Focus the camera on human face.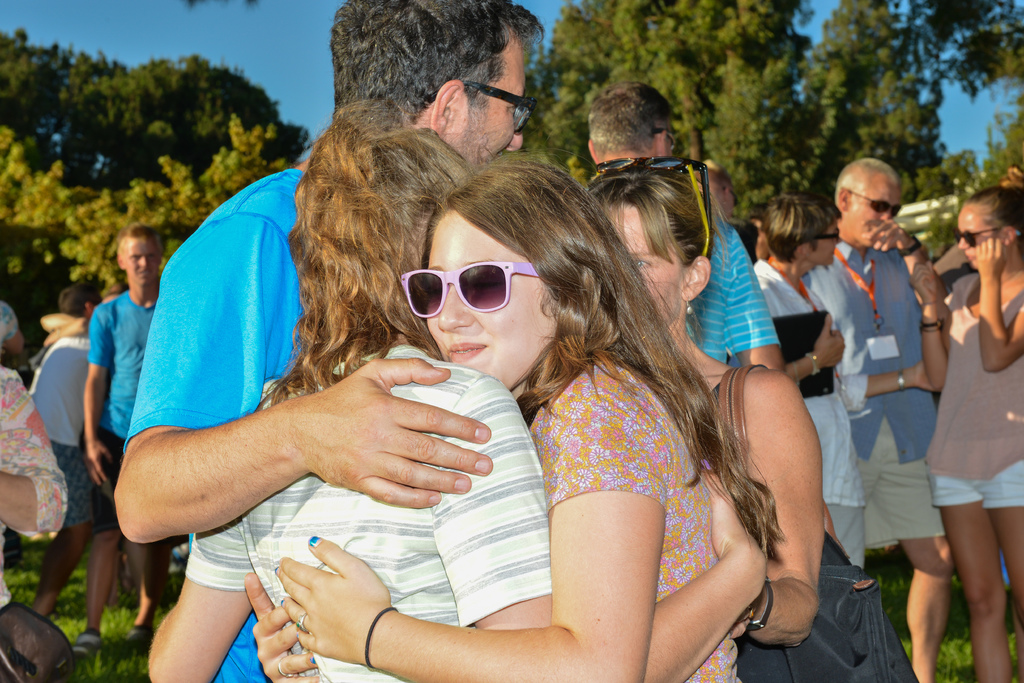
Focus region: crop(424, 207, 548, 398).
